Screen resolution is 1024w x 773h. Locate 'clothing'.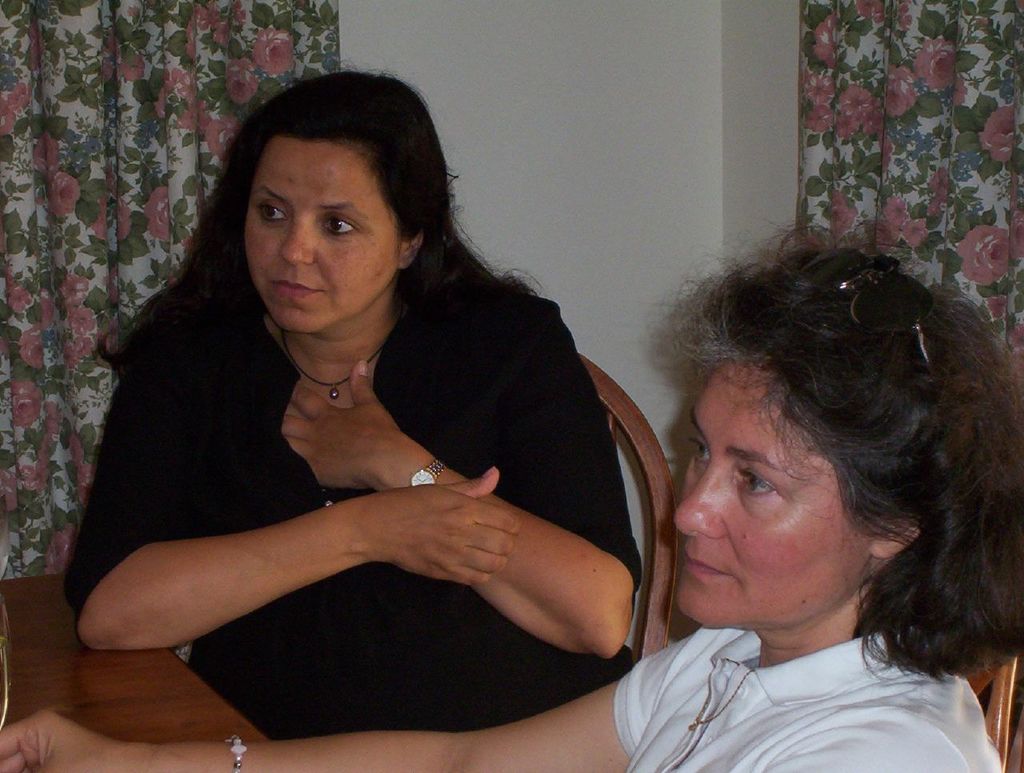
54:238:656:709.
